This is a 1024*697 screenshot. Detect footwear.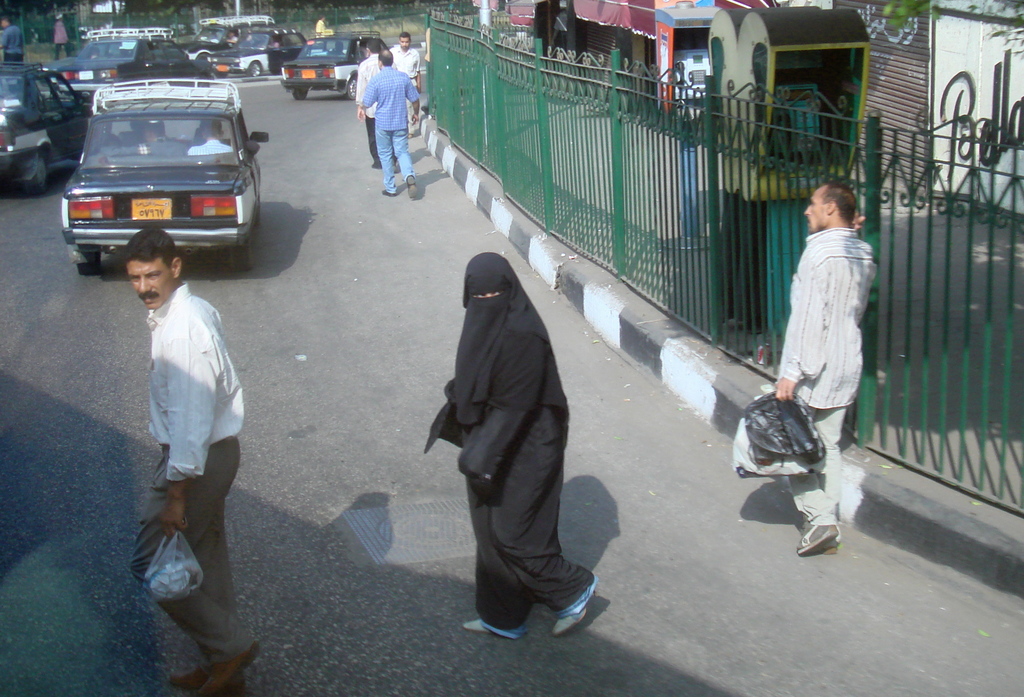
<region>550, 613, 582, 630</region>.
